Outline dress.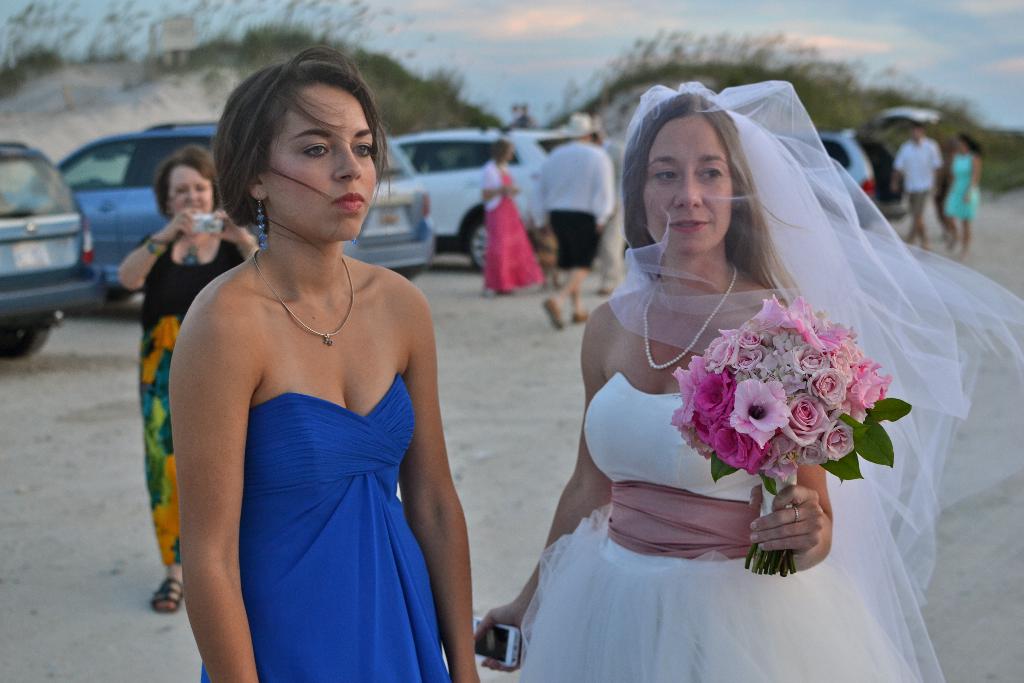
Outline: 135 231 246 568.
